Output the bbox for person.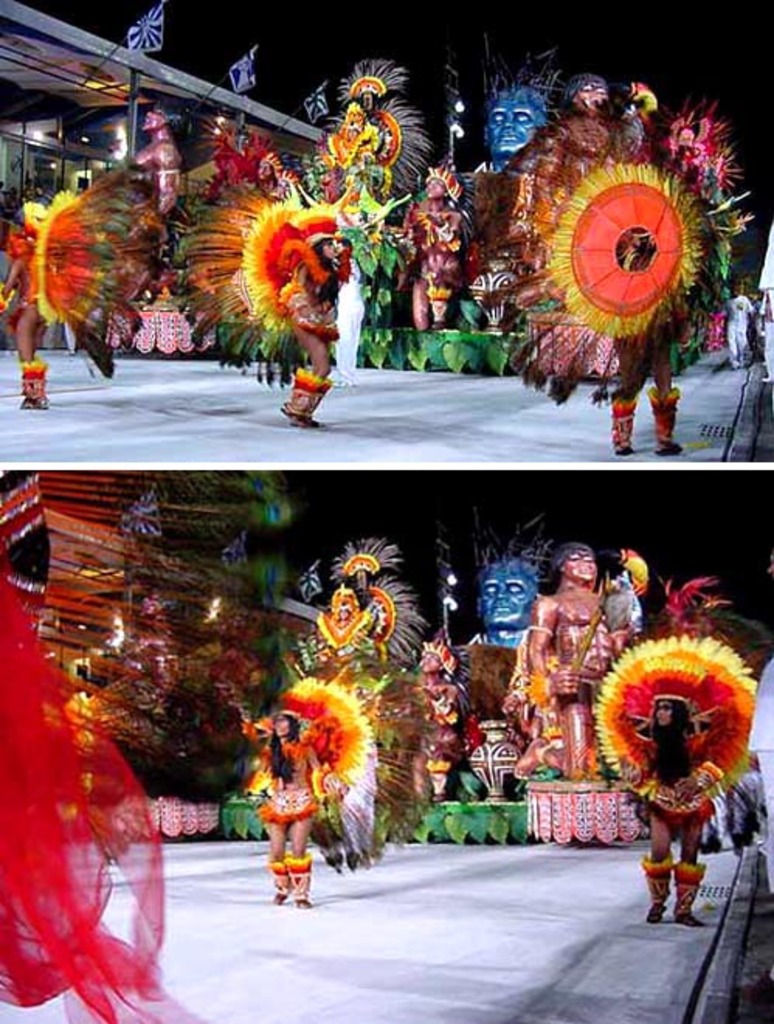
detection(302, 594, 369, 684).
